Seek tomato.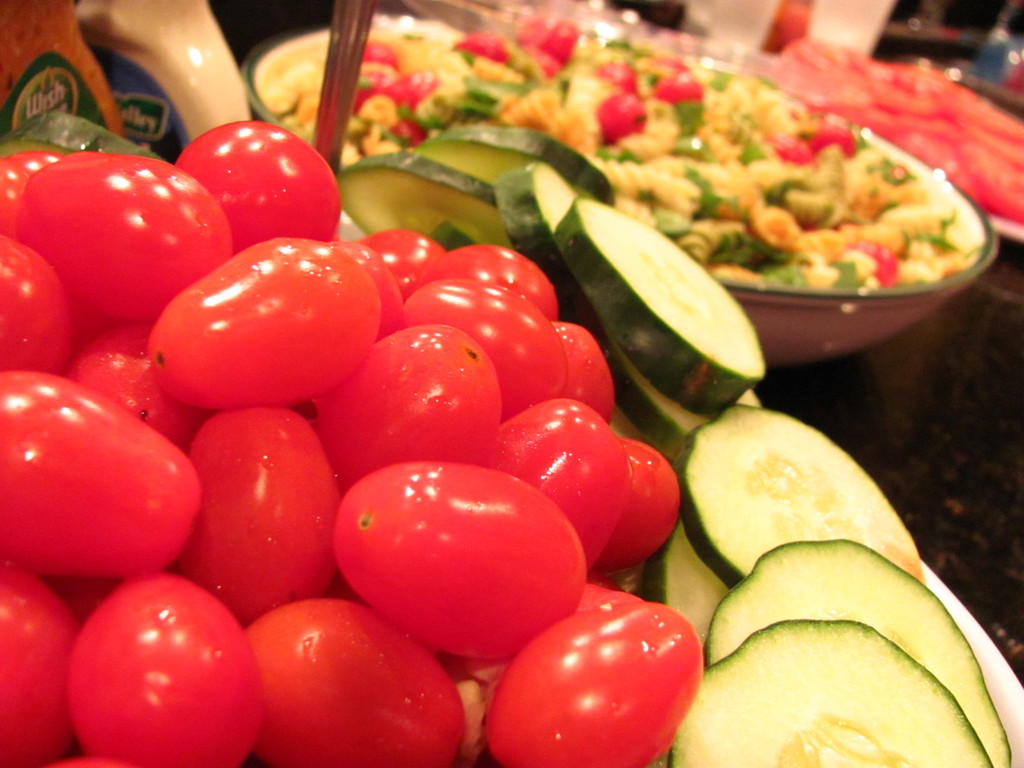
[58, 323, 216, 447].
